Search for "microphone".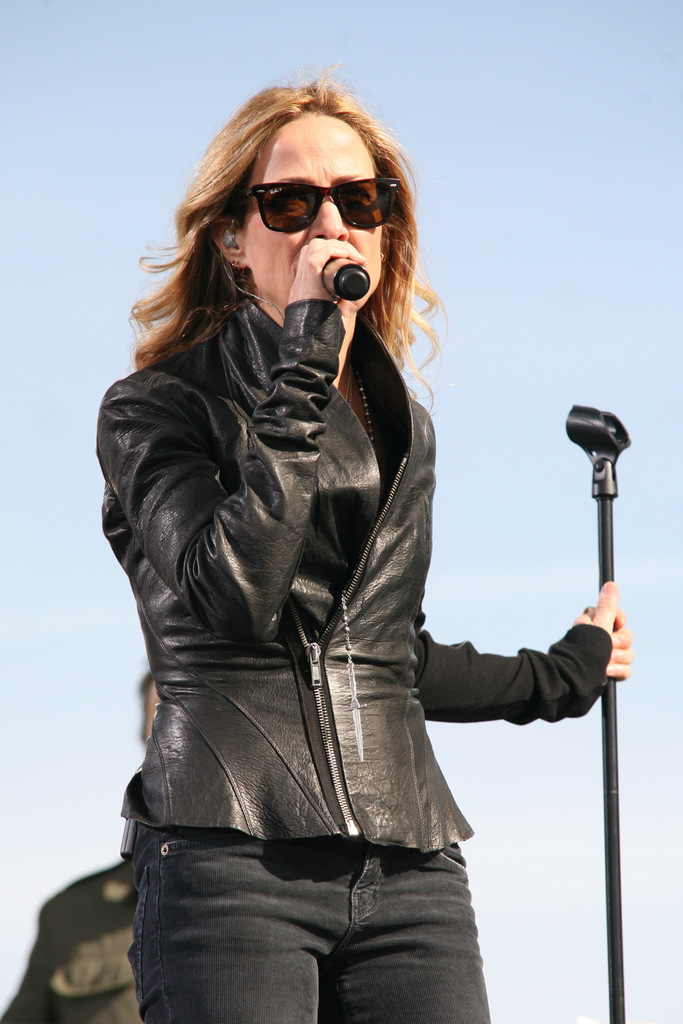
Found at select_region(323, 250, 373, 302).
